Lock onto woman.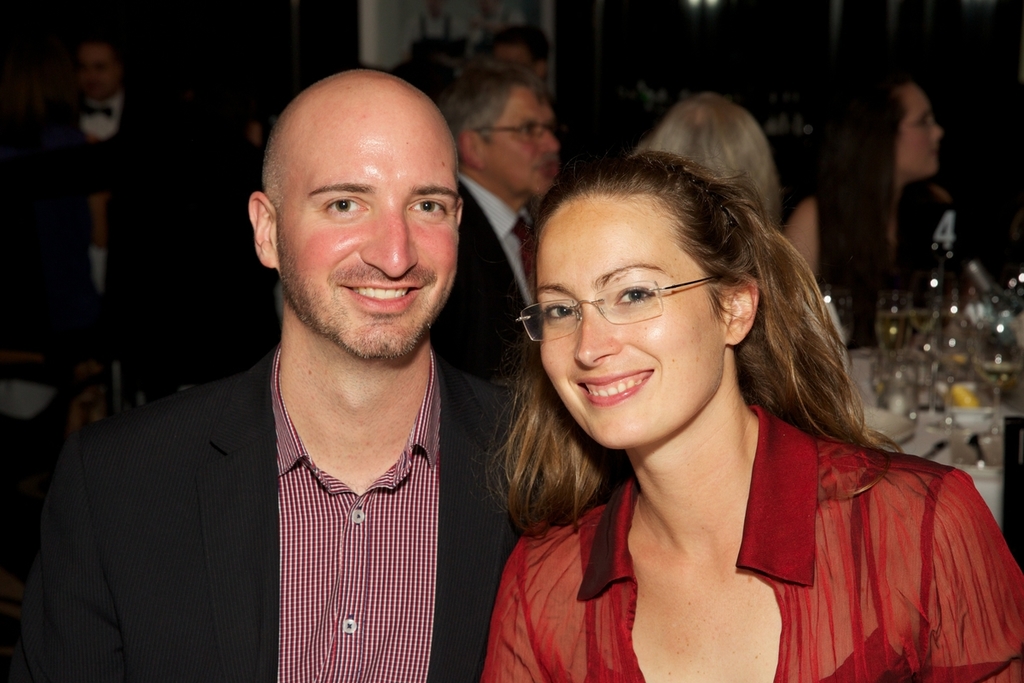
Locked: x1=635, y1=92, x2=782, y2=239.
